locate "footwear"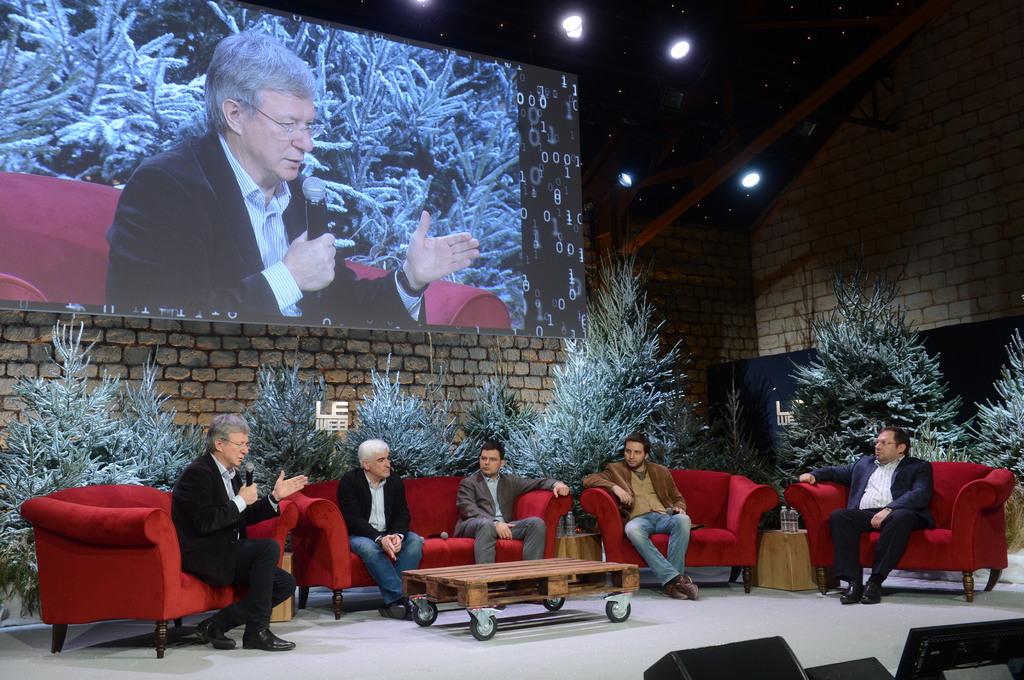
bbox(212, 632, 235, 649)
